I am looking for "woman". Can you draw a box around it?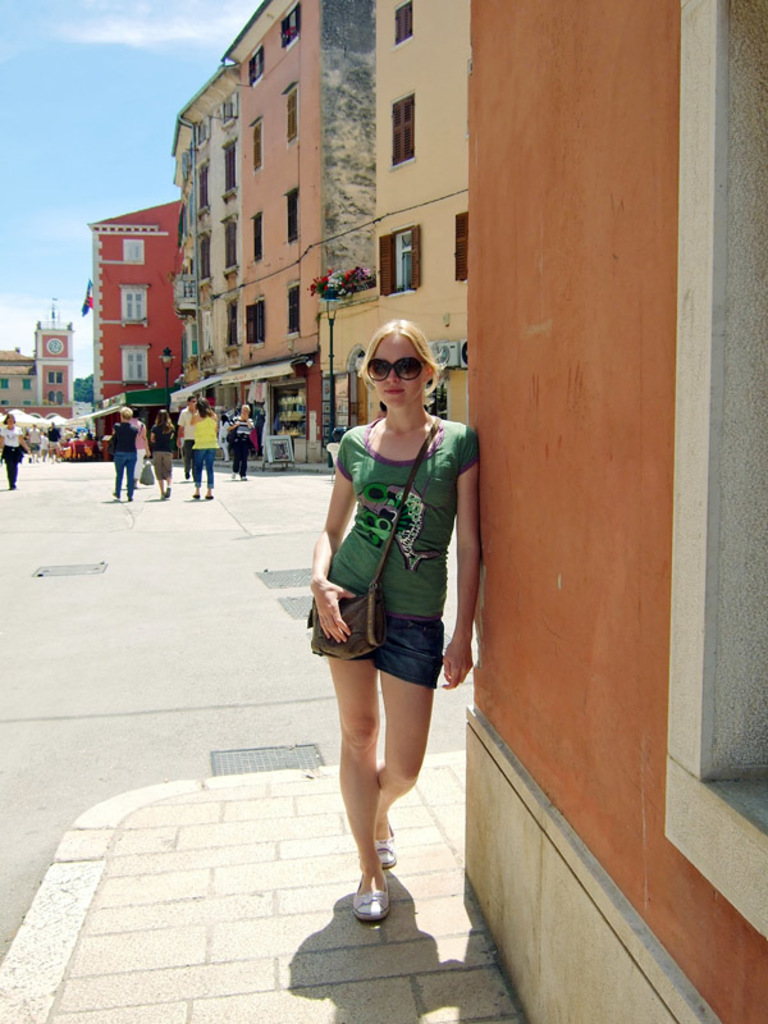
Sure, the bounding box is bbox=[0, 415, 28, 492].
